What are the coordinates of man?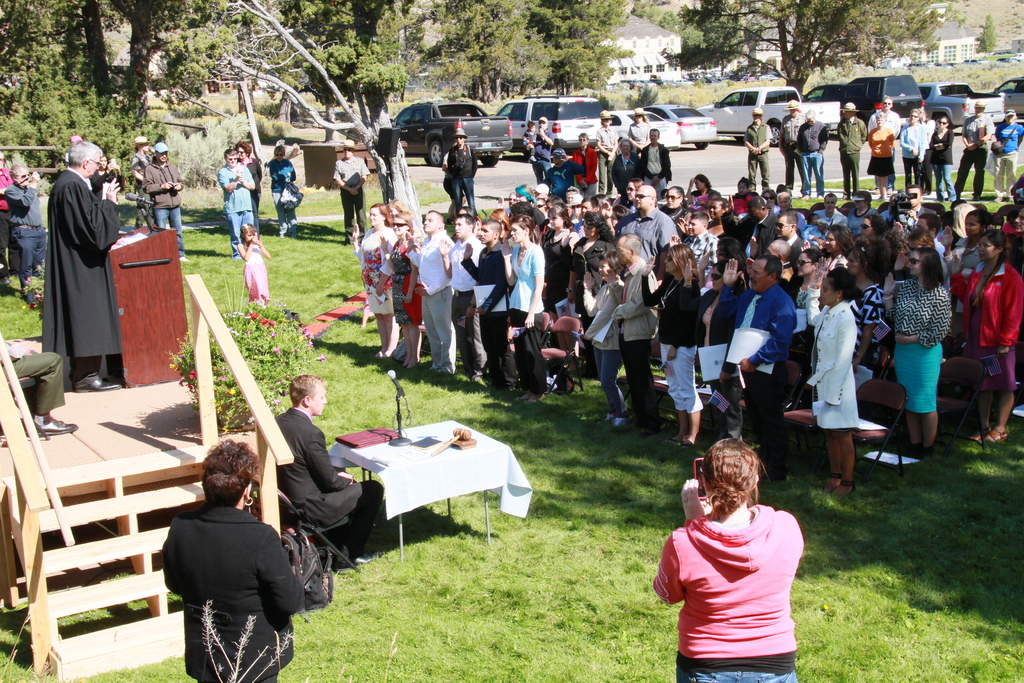
BBox(541, 150, 582, 204).
